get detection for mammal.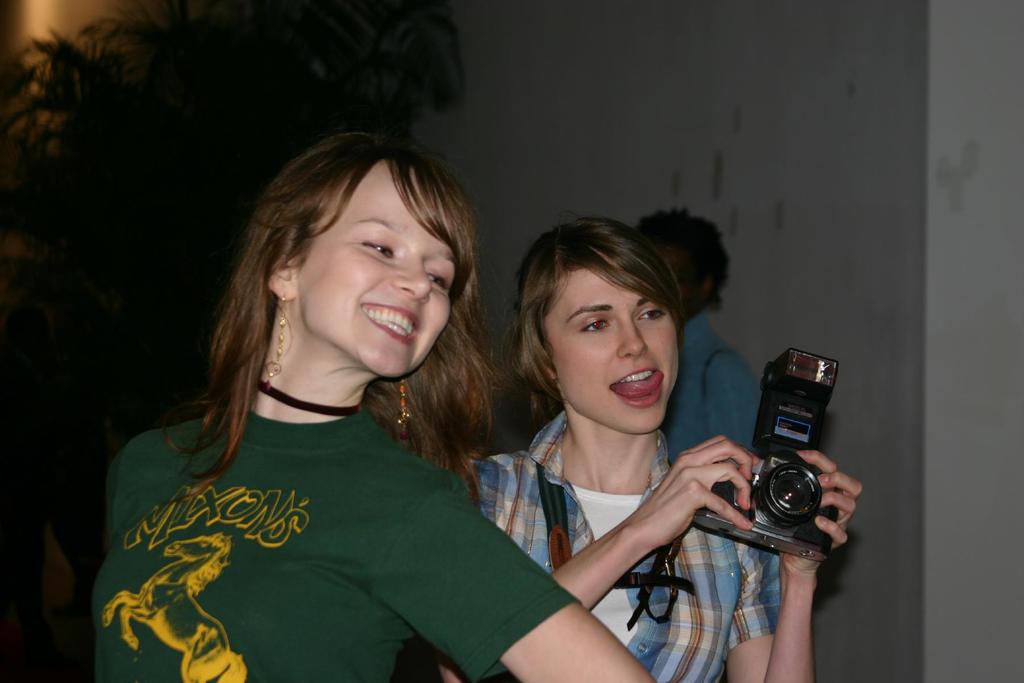
Detection: bbox=(84, 128, 653, 682).
